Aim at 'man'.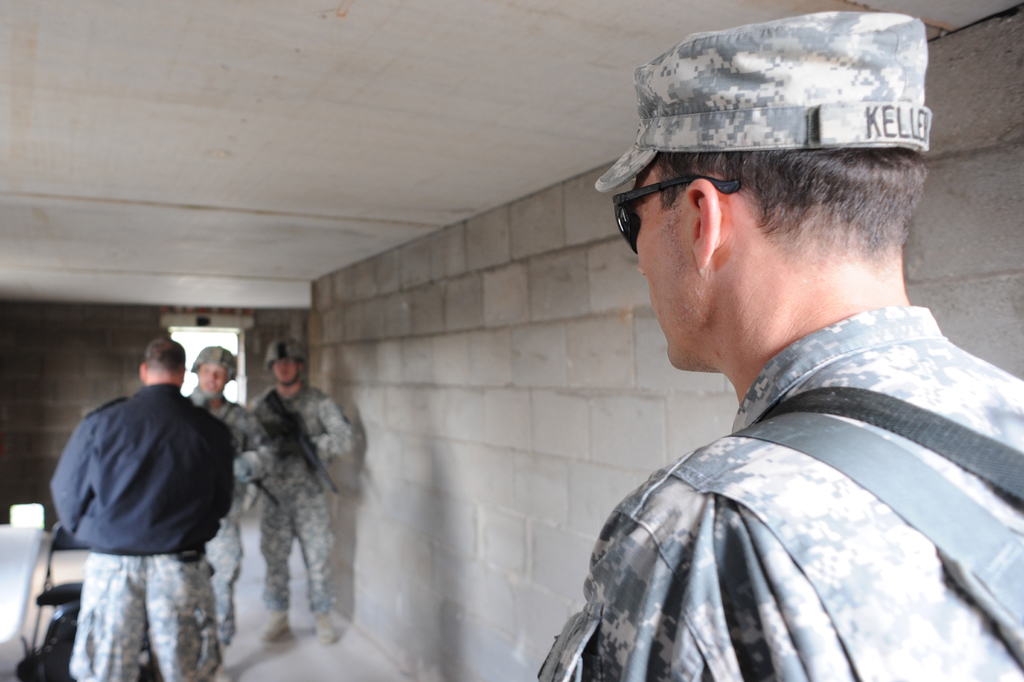
Aimed at bbox=[257, 335, 359, 640].
